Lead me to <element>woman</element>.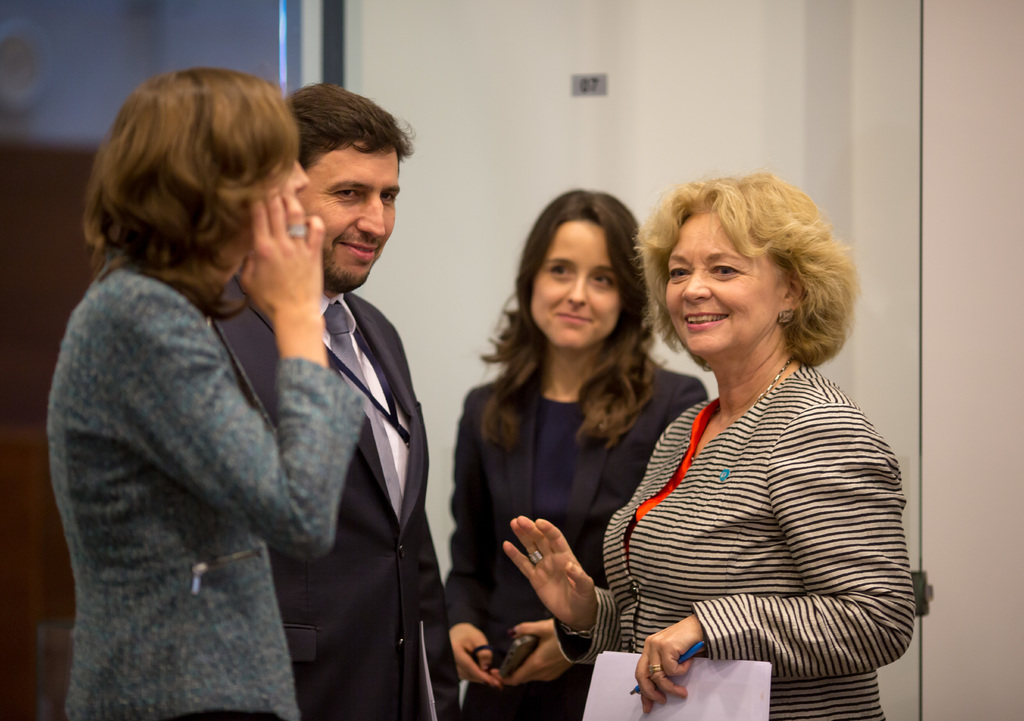
Lead to crop(435, 192, 708, 720).
